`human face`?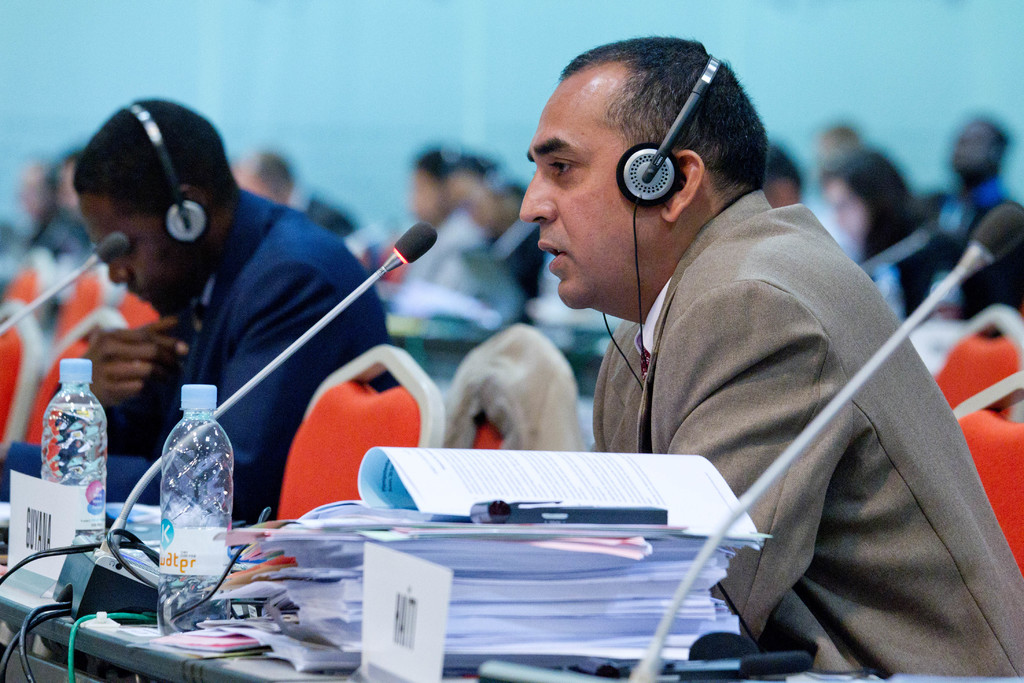
[x1=515, y1=73, x2=662, y2=303]
